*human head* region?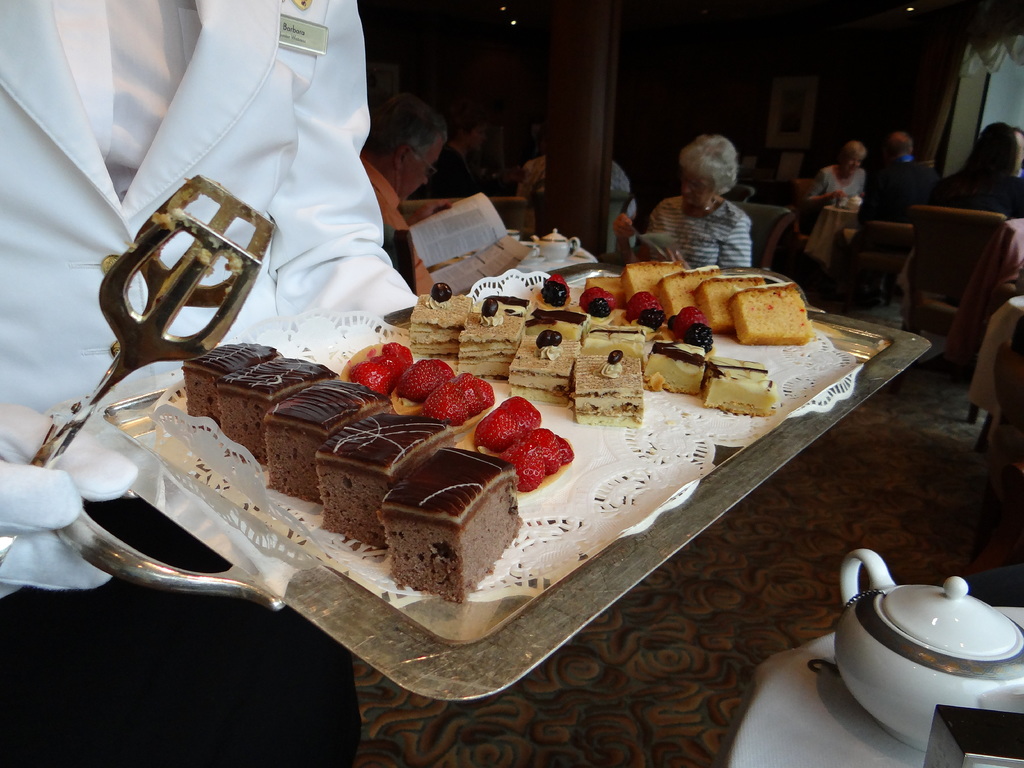
679,135,739,219
